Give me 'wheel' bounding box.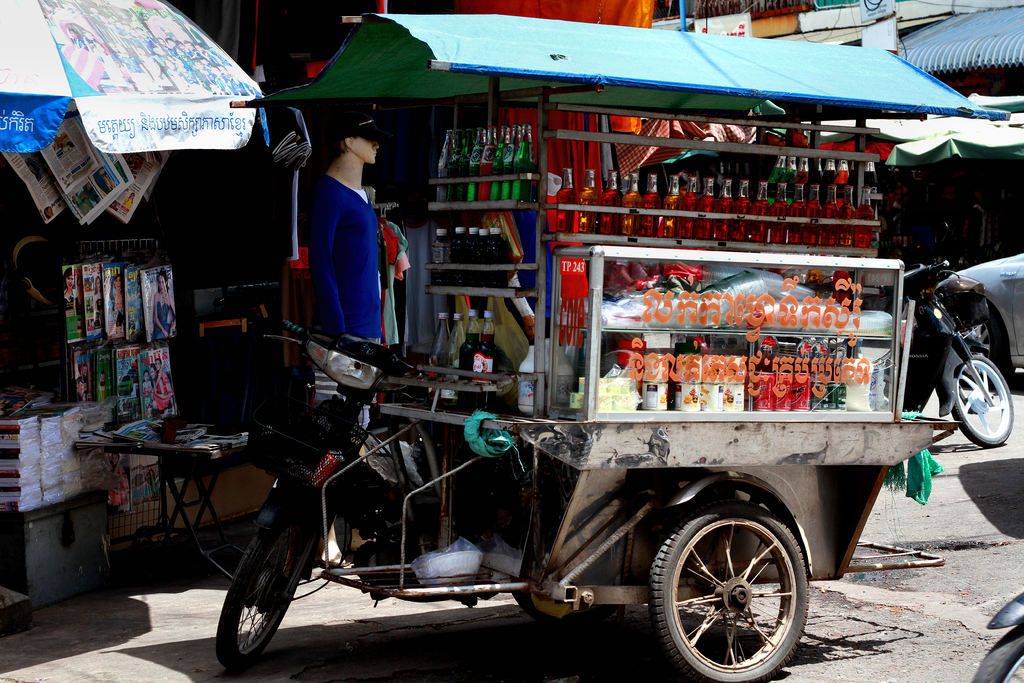
bbox=[513, 589, 616, 627].
